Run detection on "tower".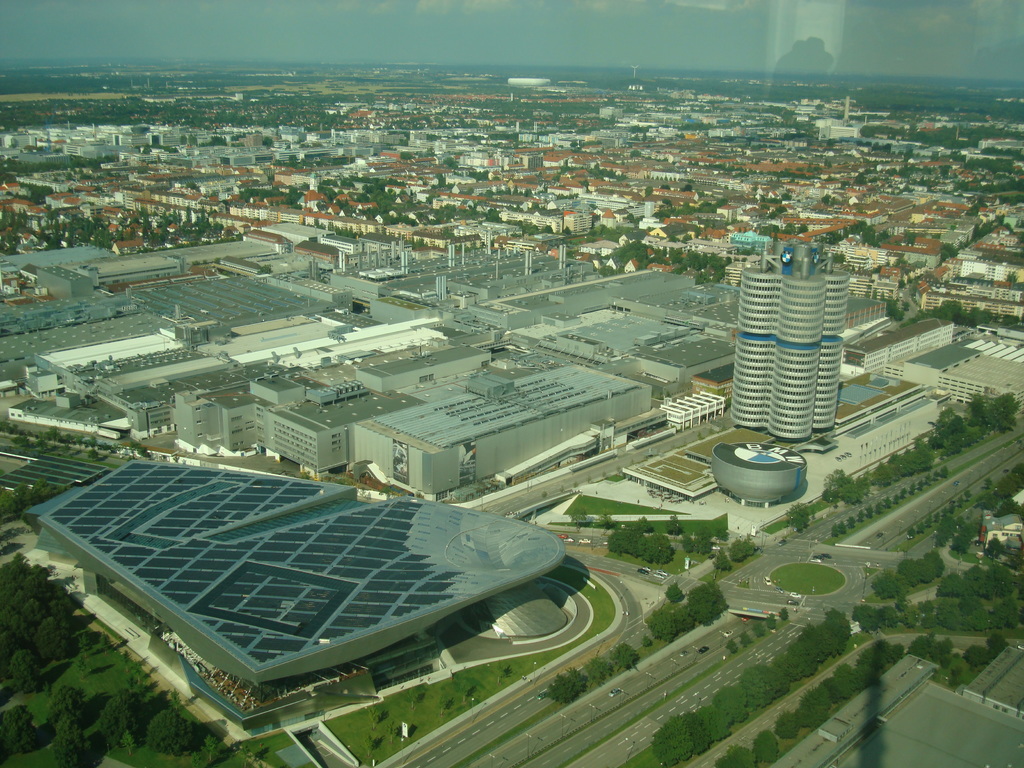
Result: <bbox>442, 240, 454, 269</bbox>.
